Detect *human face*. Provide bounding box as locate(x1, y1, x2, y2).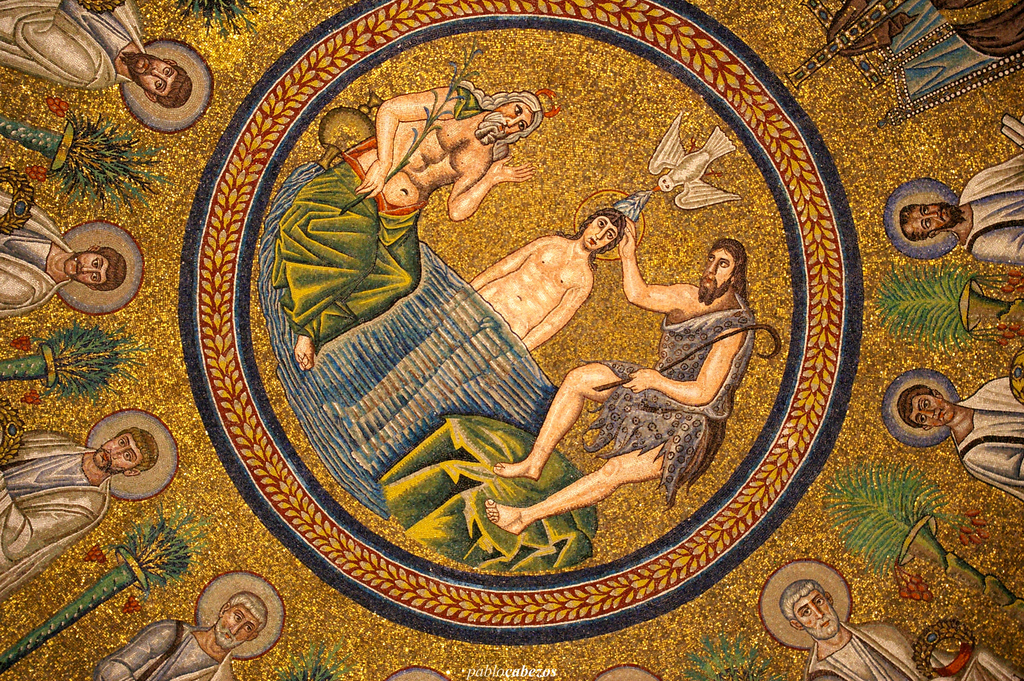
locate(905, 390, 956, 432).
